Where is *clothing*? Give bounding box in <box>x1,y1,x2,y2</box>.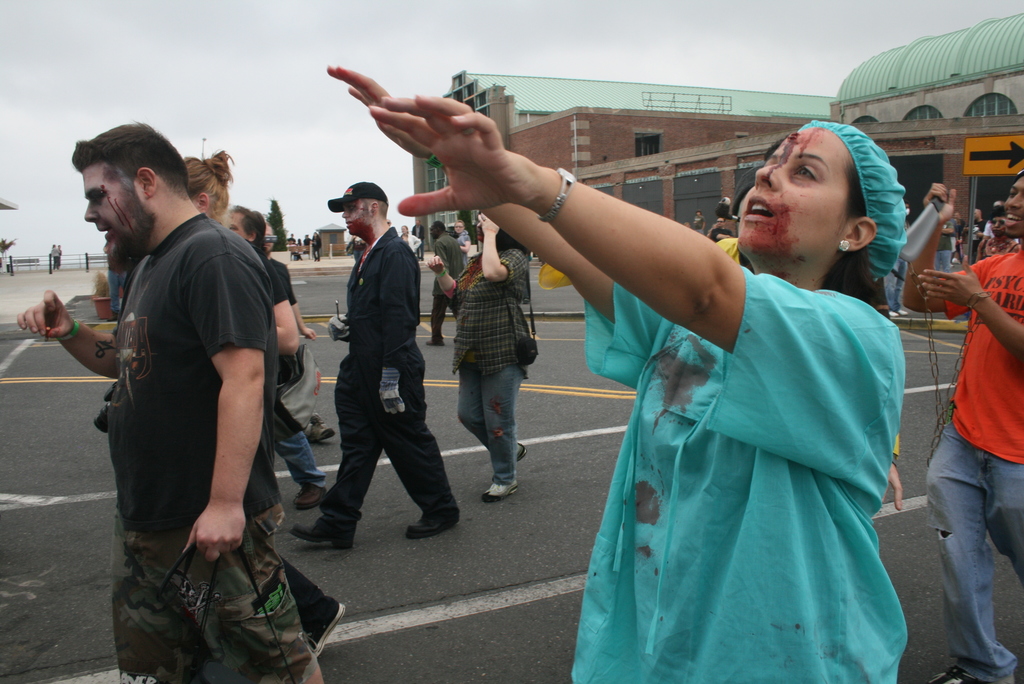
<box>538,237,899,453</box>.
